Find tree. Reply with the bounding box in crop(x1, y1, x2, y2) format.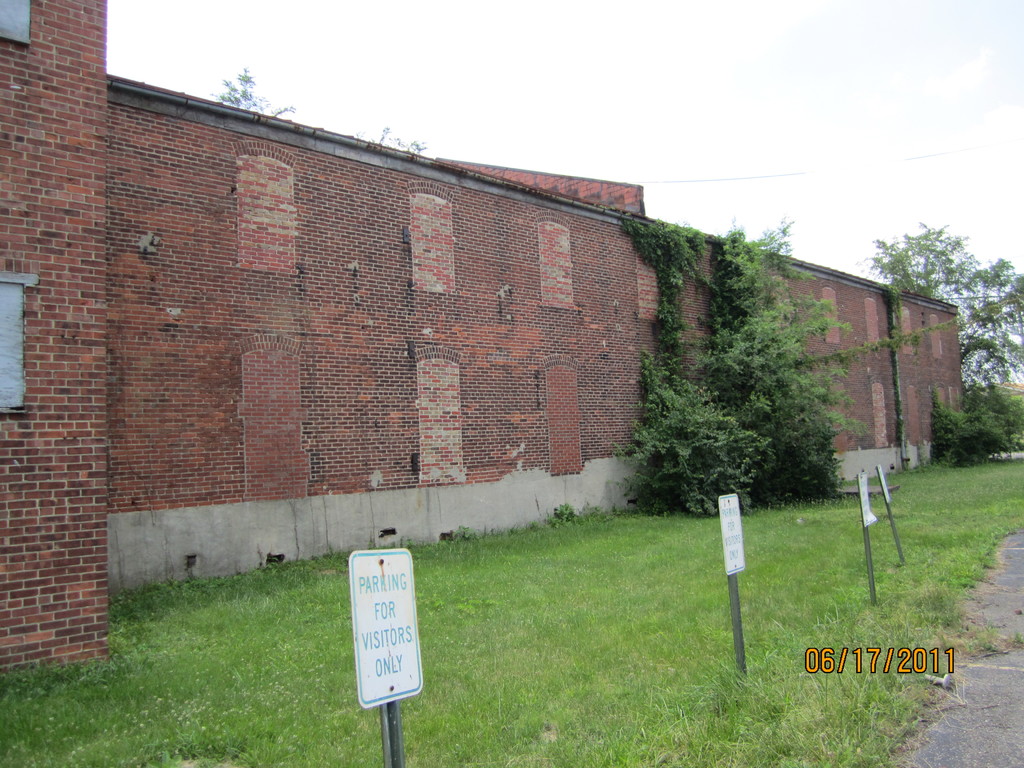
crop(630, 236, 859, 527).
